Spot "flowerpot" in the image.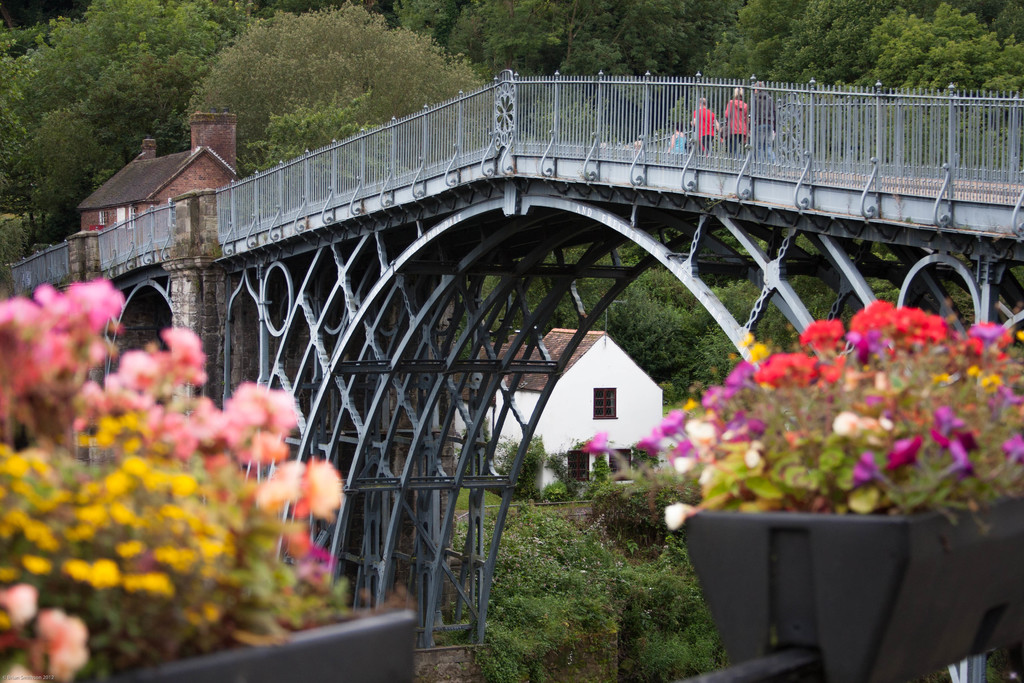
"flowerpot" found at {"x1": 668, "y1": 482, "x2": 1009, "y2": 661}.
